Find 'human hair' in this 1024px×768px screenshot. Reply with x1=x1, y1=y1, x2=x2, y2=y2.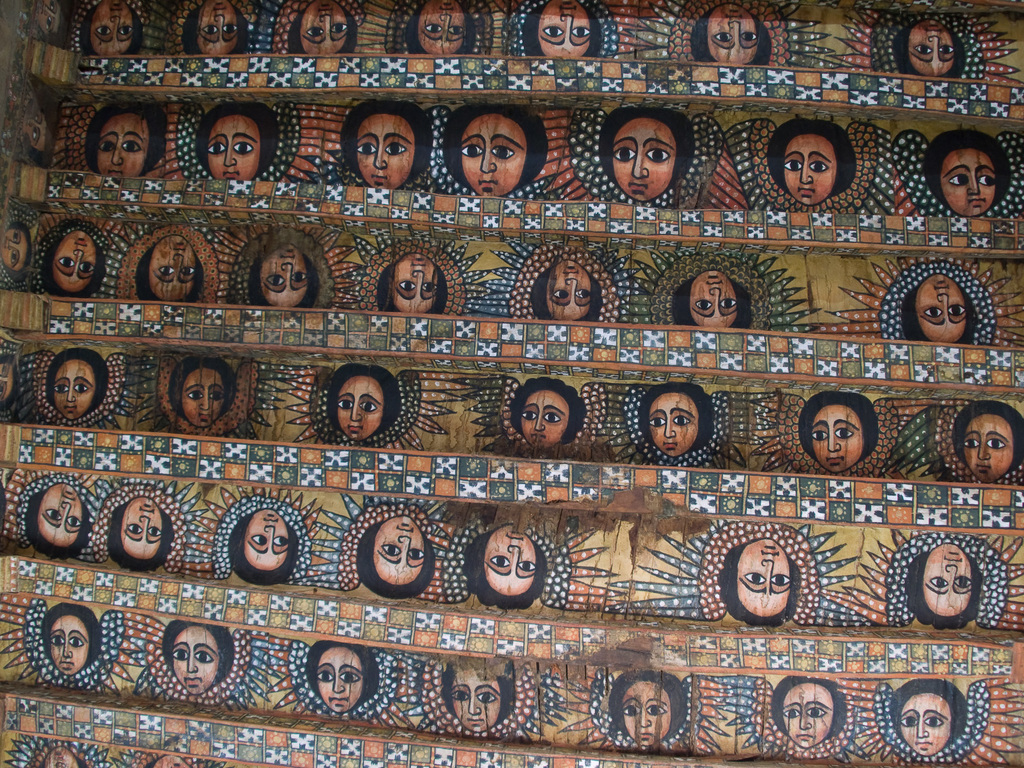
x1=39, y1=602, x2=104, y2=669.
